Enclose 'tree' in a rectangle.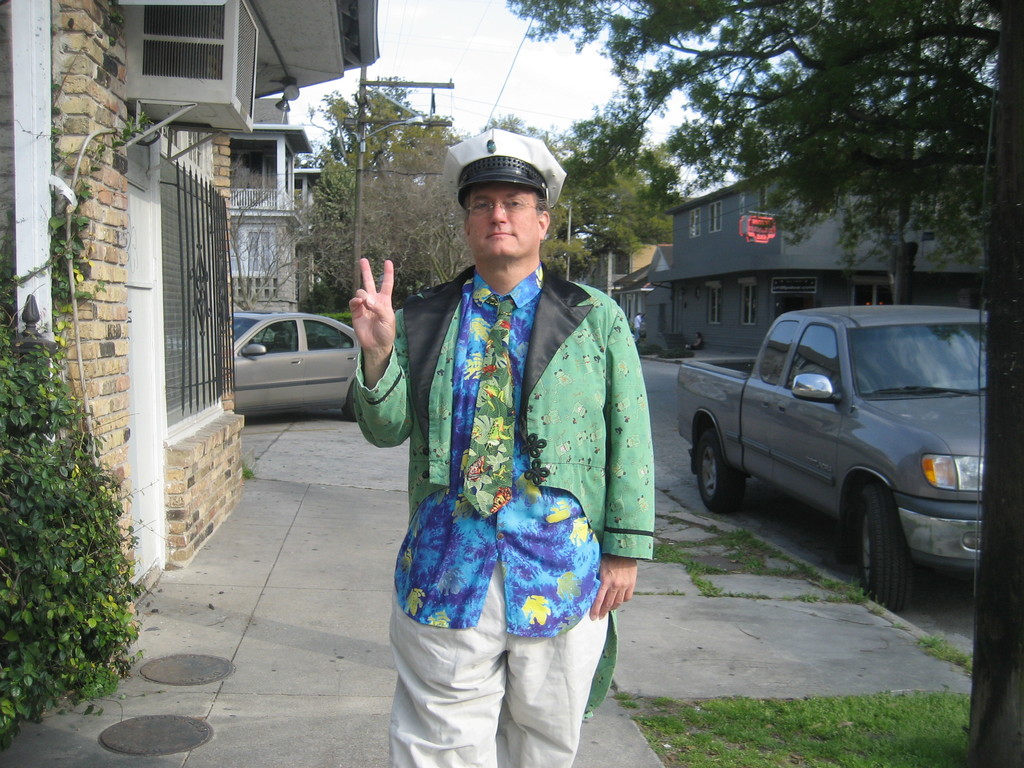
x1=309, y1=65, x2=444, y2=298.
